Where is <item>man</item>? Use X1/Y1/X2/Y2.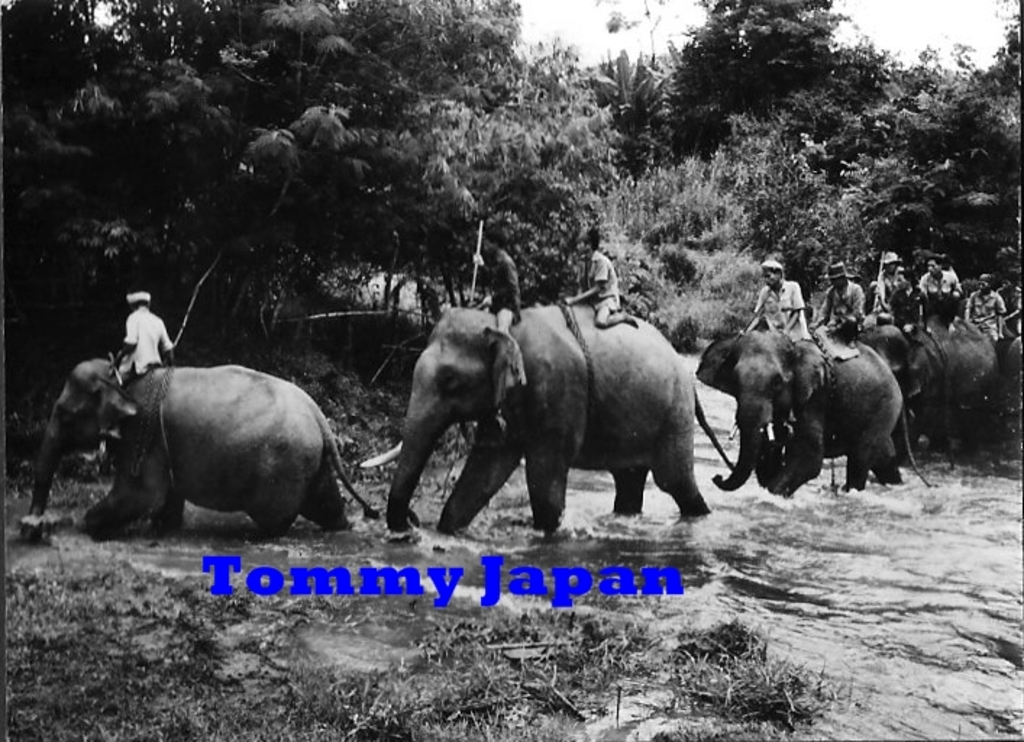
888/267/930/358.
